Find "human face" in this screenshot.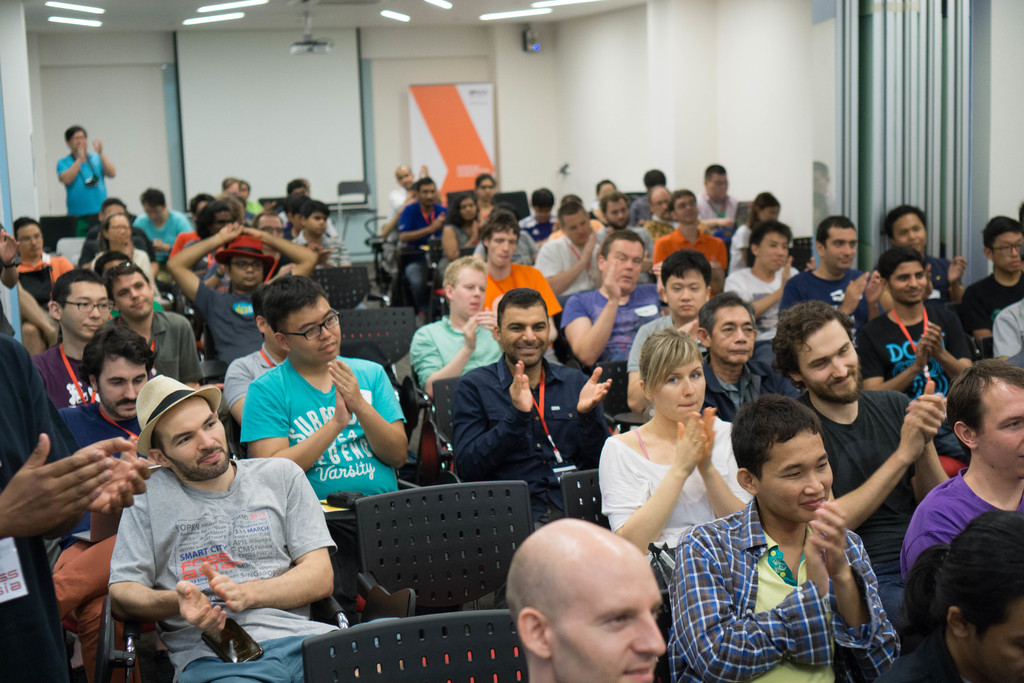
The bounding box for "human face" is Rect(975, 387, 1023, 477).
